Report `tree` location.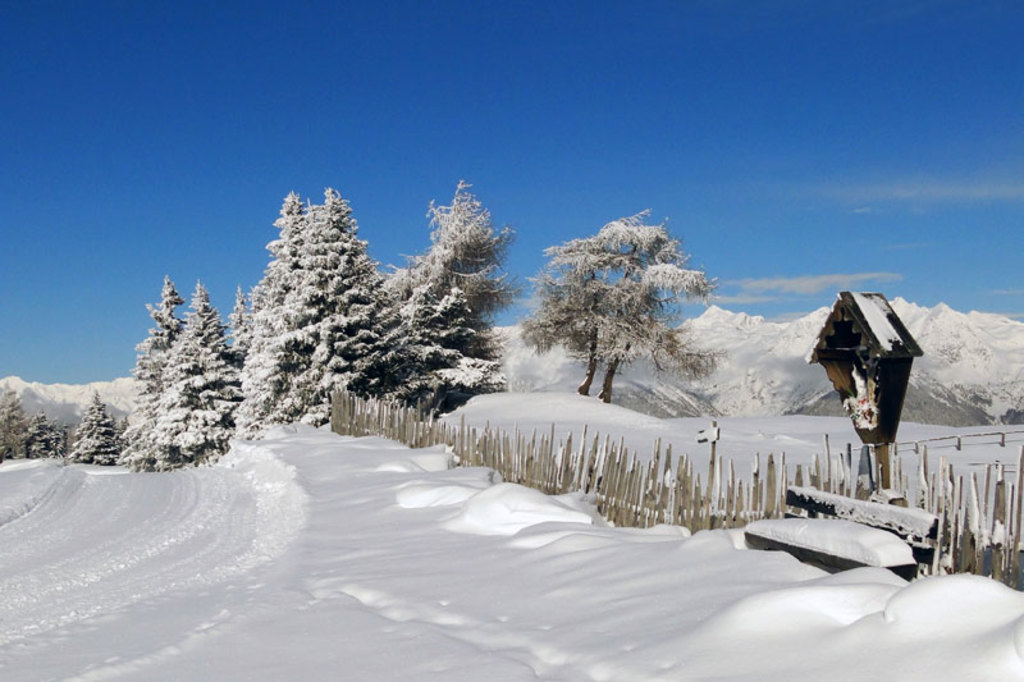
Report: <bbox>532, 203, 668, 395</bbox>.
